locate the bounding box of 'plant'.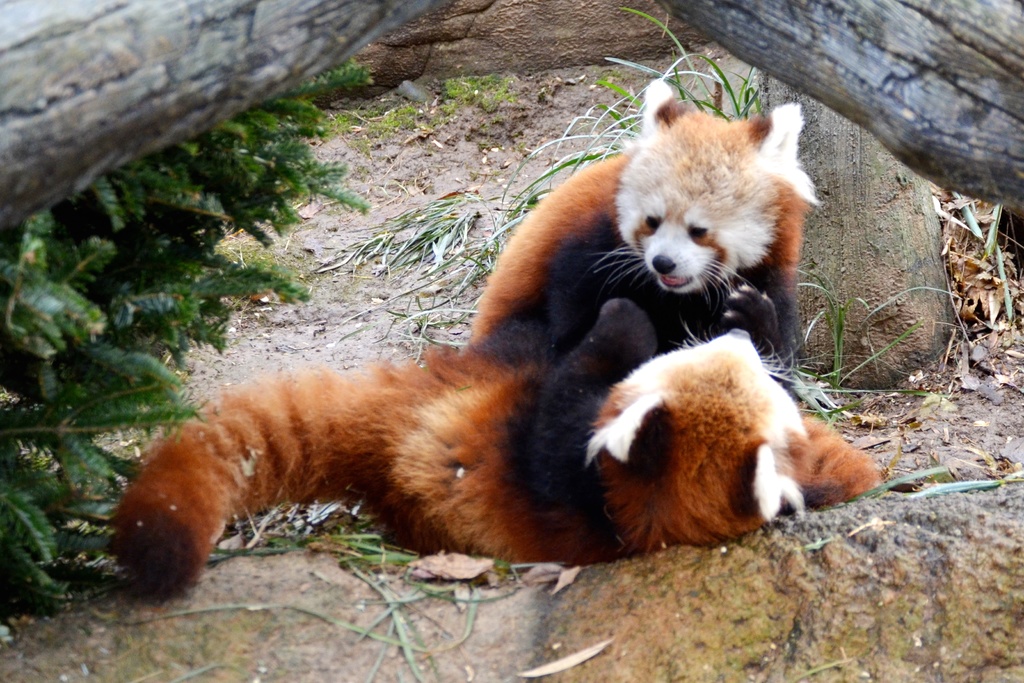
Bounding box: [left=314, top=9, right=765, bottom=354].
